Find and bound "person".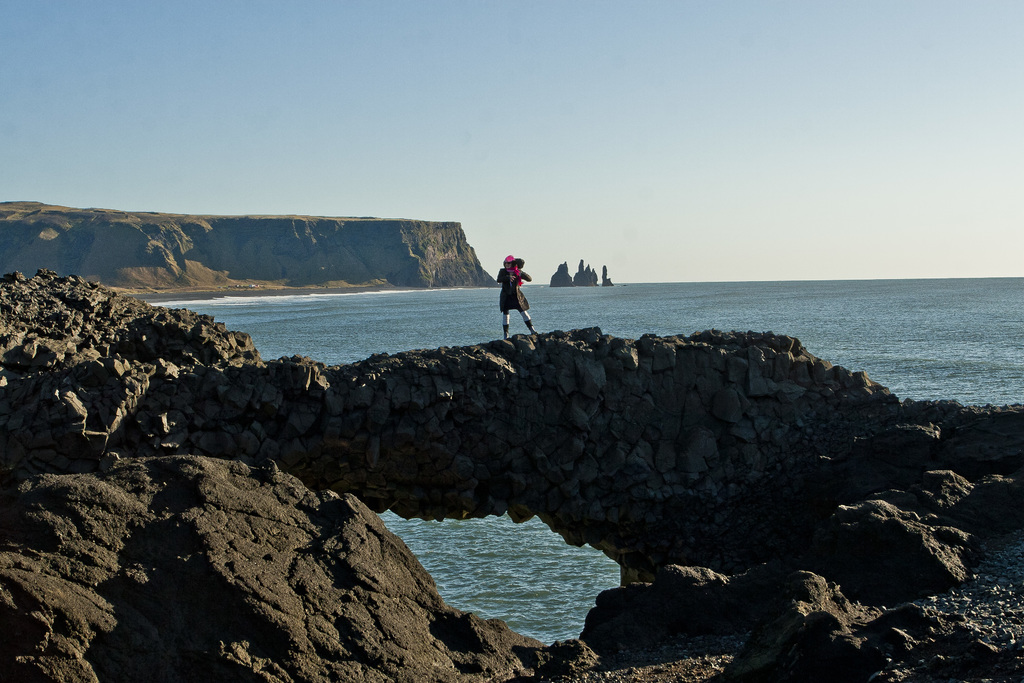
Bound: 495,252,521,286.
